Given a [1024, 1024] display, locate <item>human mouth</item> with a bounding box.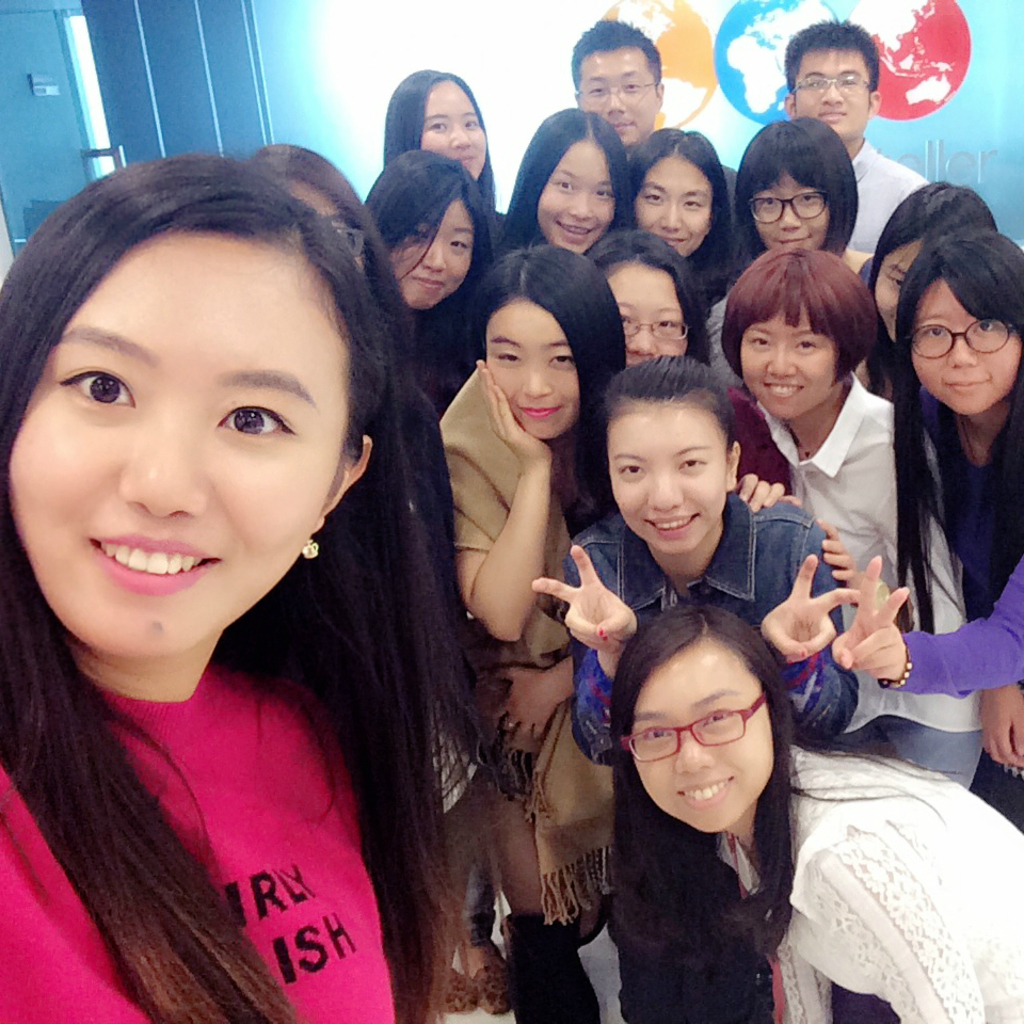
Located: box(814, 105, 845, 123).
